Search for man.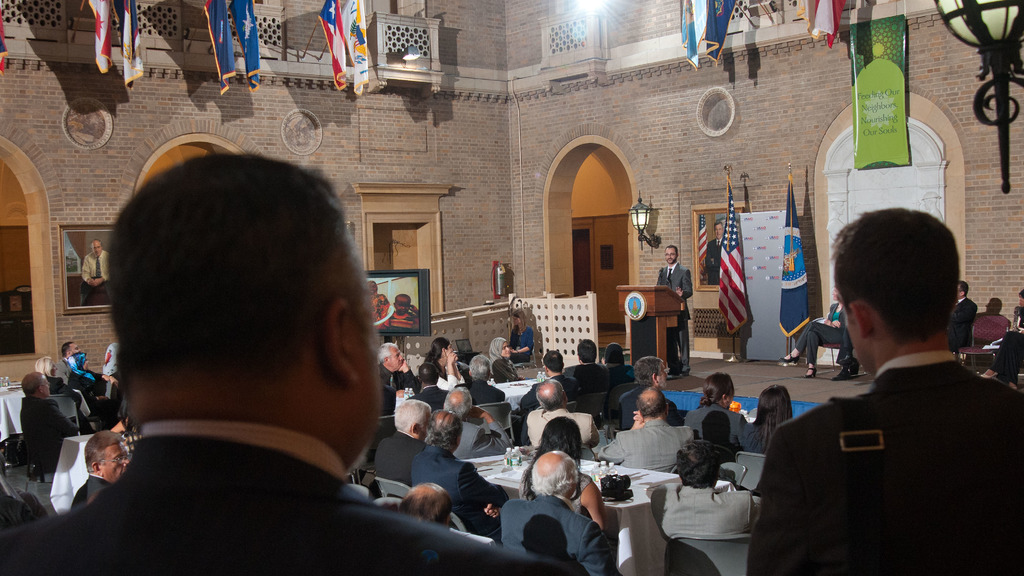
Found at {"x1": 0, "y1": 148, "x2": 564, "y2": 575}.
